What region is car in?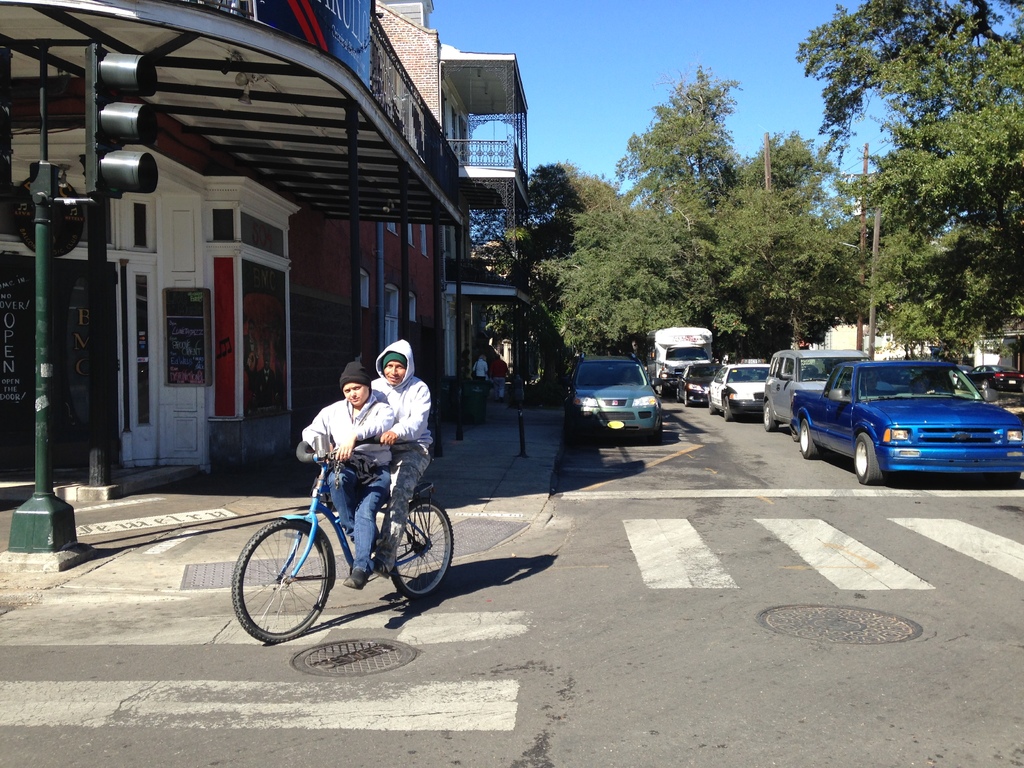
{"left": 676, "top": 362, "right": 728, "bottom": 407}.
